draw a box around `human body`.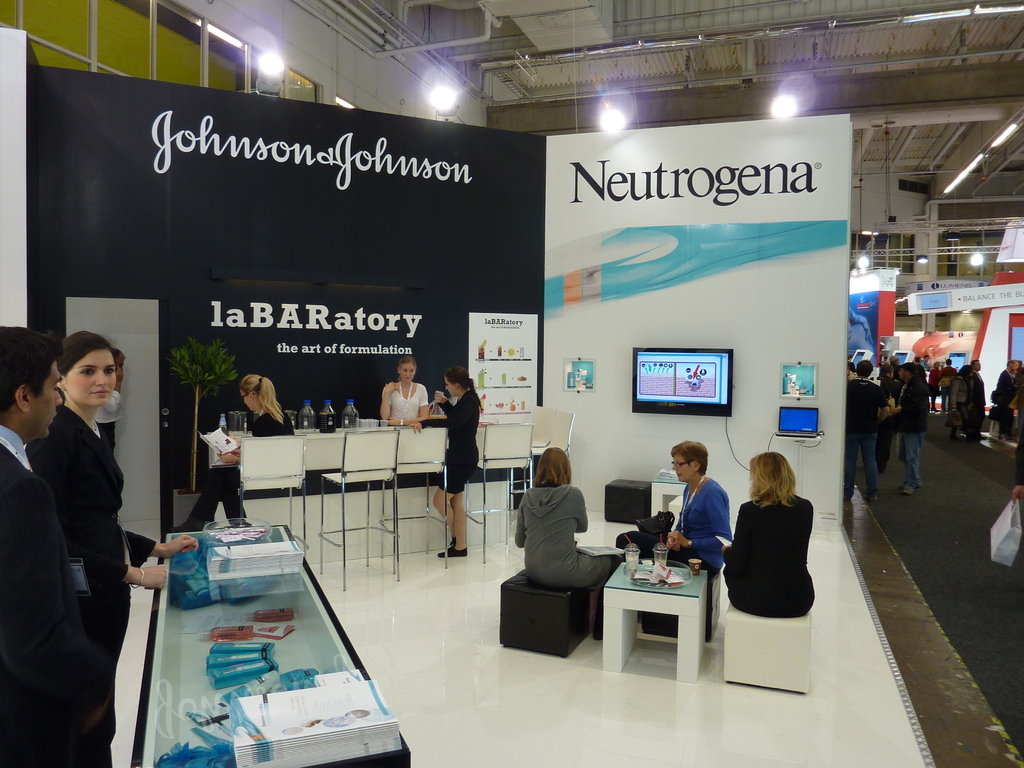
BBox(169, 364, 297, 529).
